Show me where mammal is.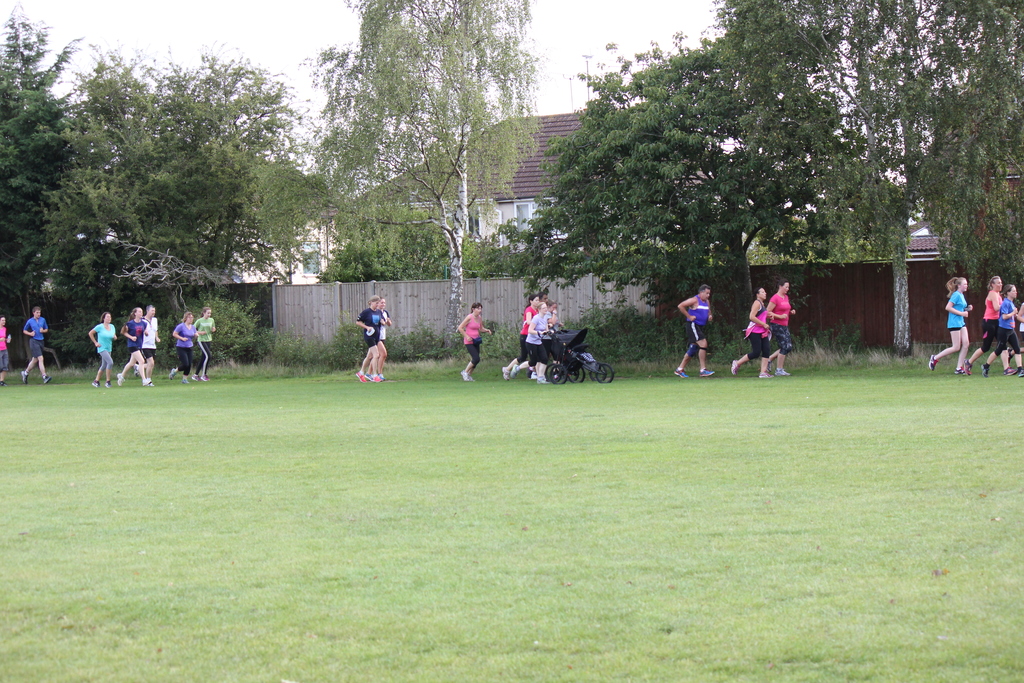
mammal is at [135,305,160,384].
